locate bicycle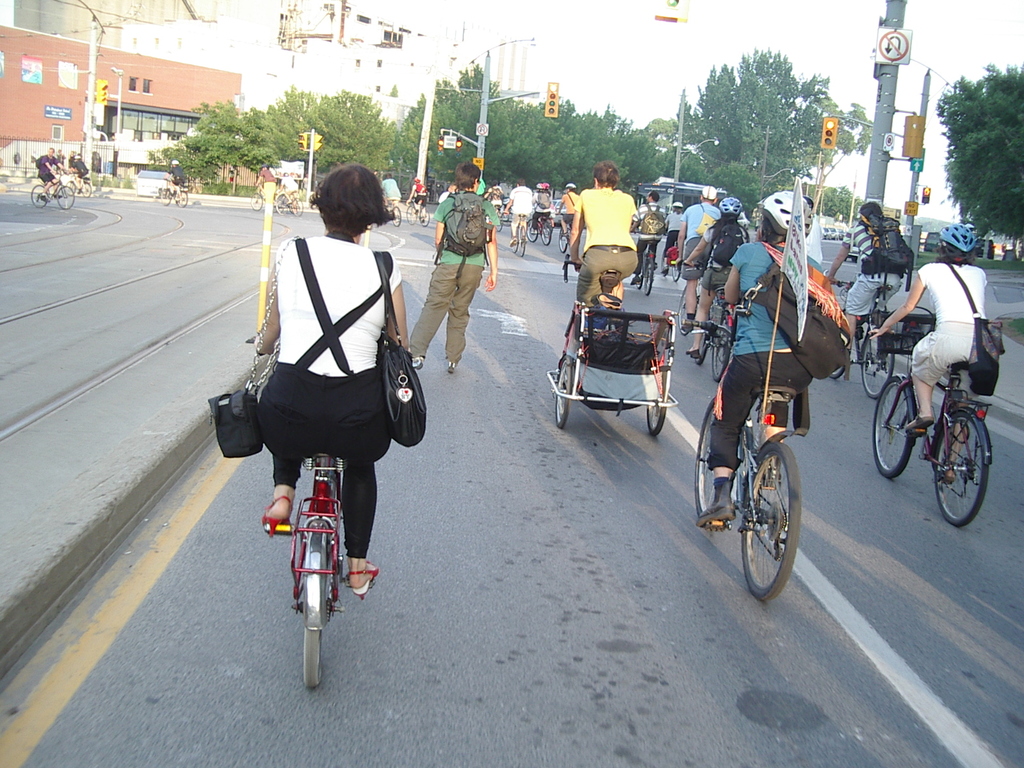
(x1=634, y1=241, x2=656, y2=298)
